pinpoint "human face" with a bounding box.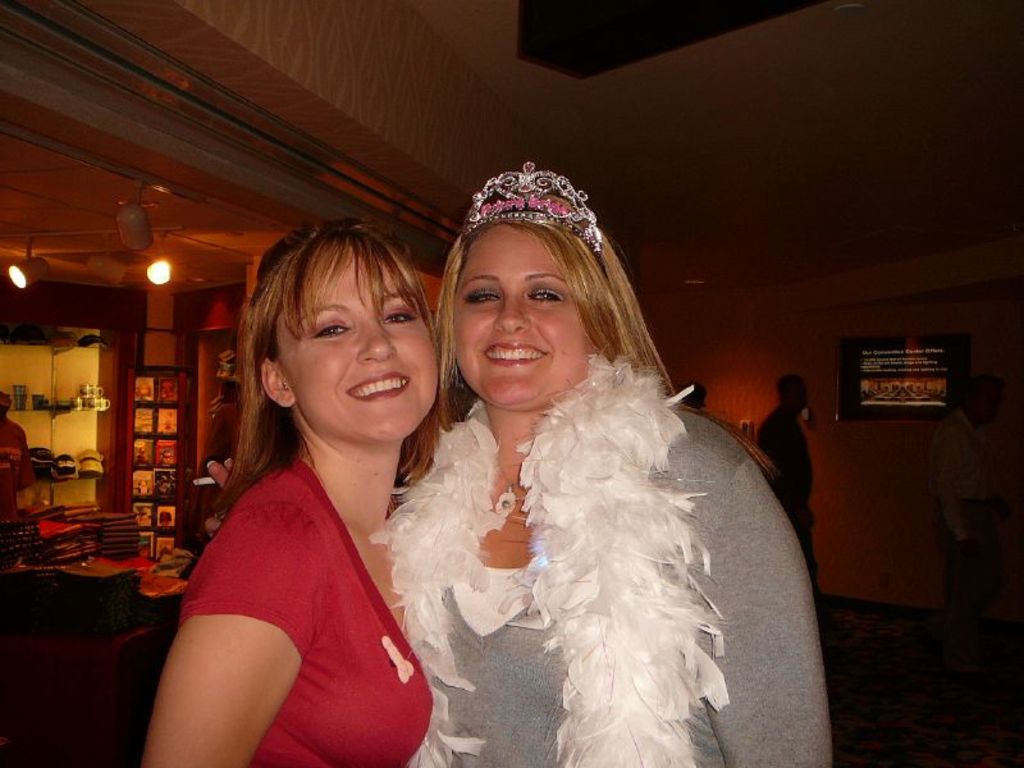
bbox=(283, 244, 449, 447).
